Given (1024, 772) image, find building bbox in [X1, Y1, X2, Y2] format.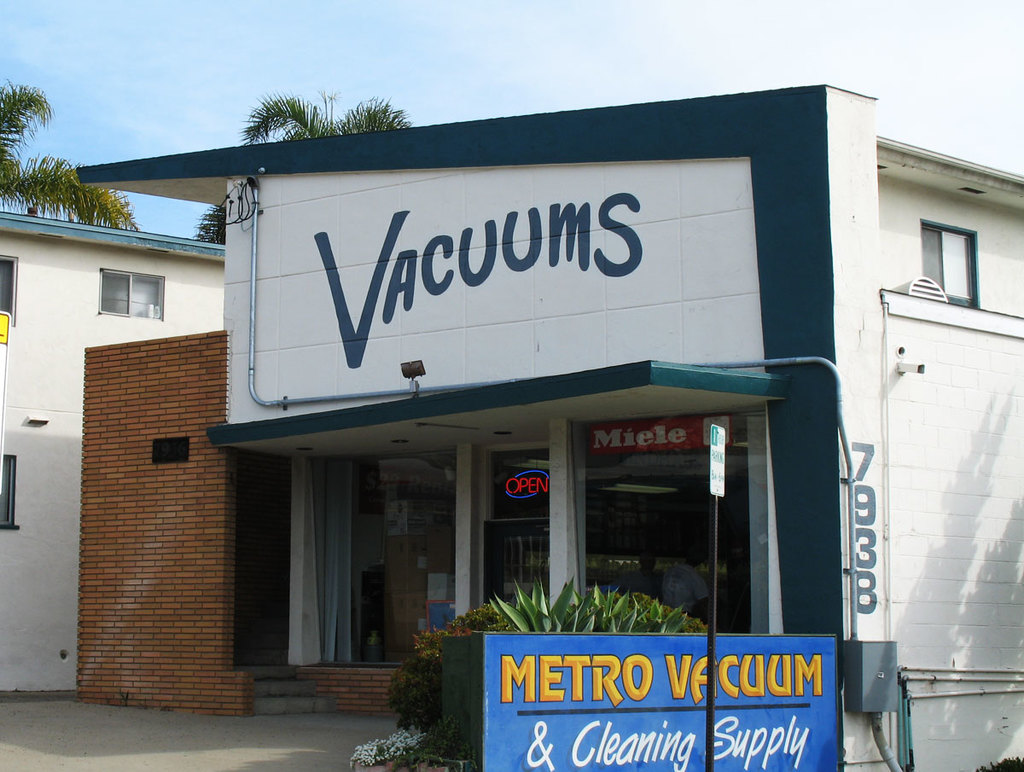
[0, 84, 1023, 771].
